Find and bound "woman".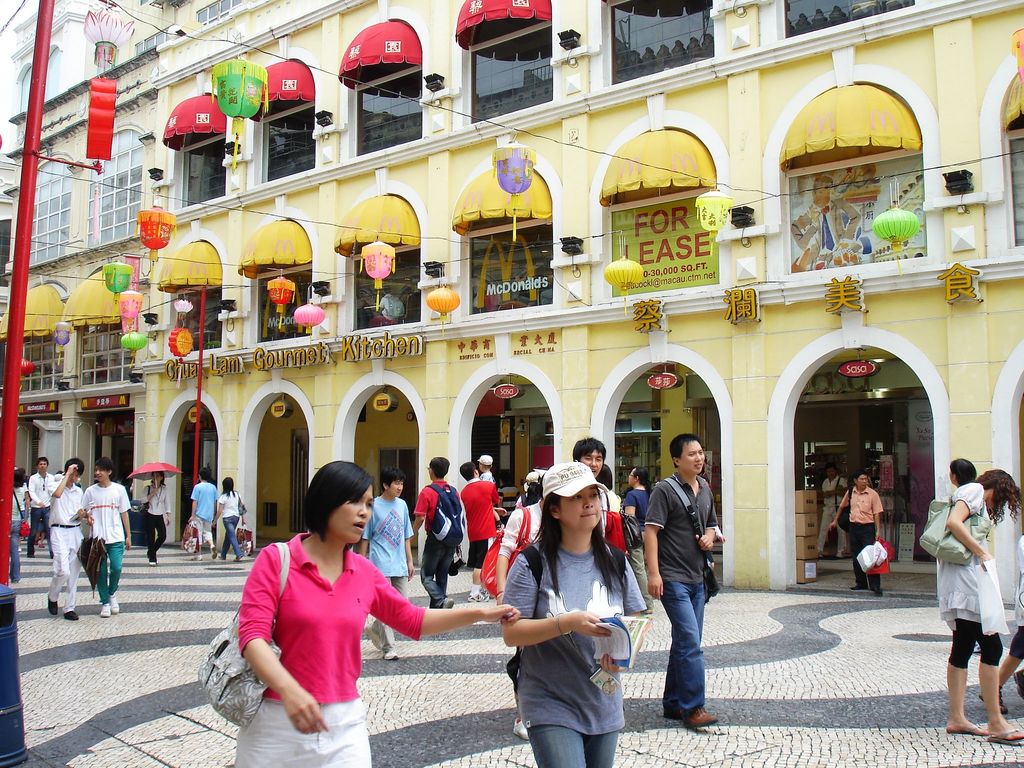
Bound: {"x1": 212, "y1": 474, "x2": 247, "y2": 558}.
